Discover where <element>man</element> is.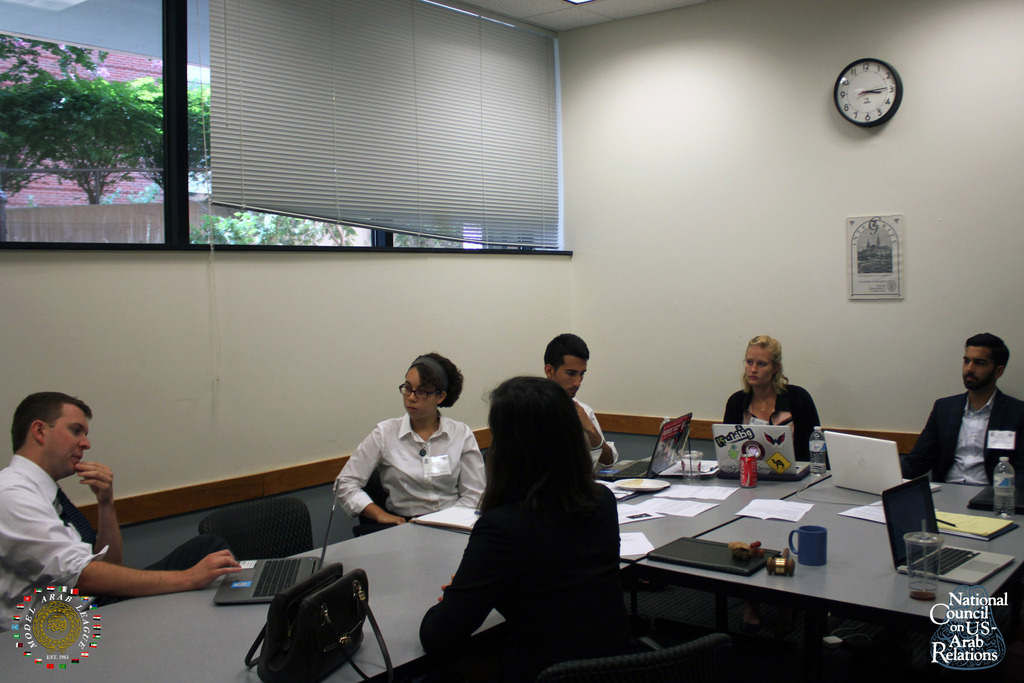
Discovered at detection(0, 391, 245, 630).
